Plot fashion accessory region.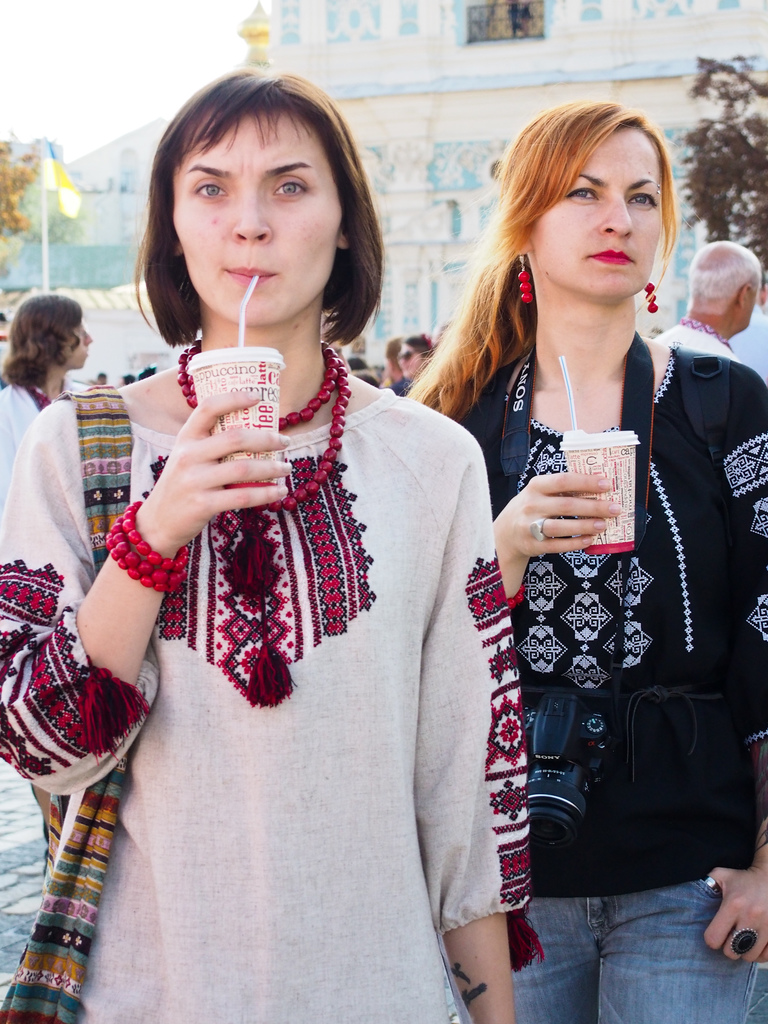
Plotted at <region>184, 342, 350, 509</region>.
